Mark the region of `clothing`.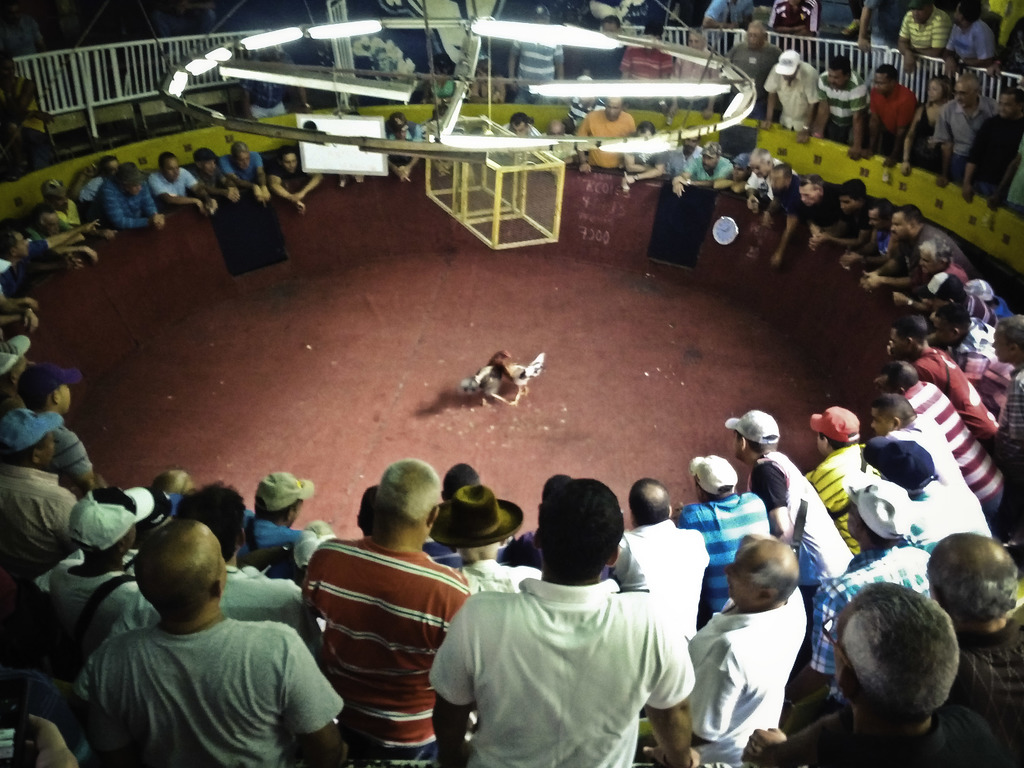
Region: bbox=(821, 470, 898, 533).
